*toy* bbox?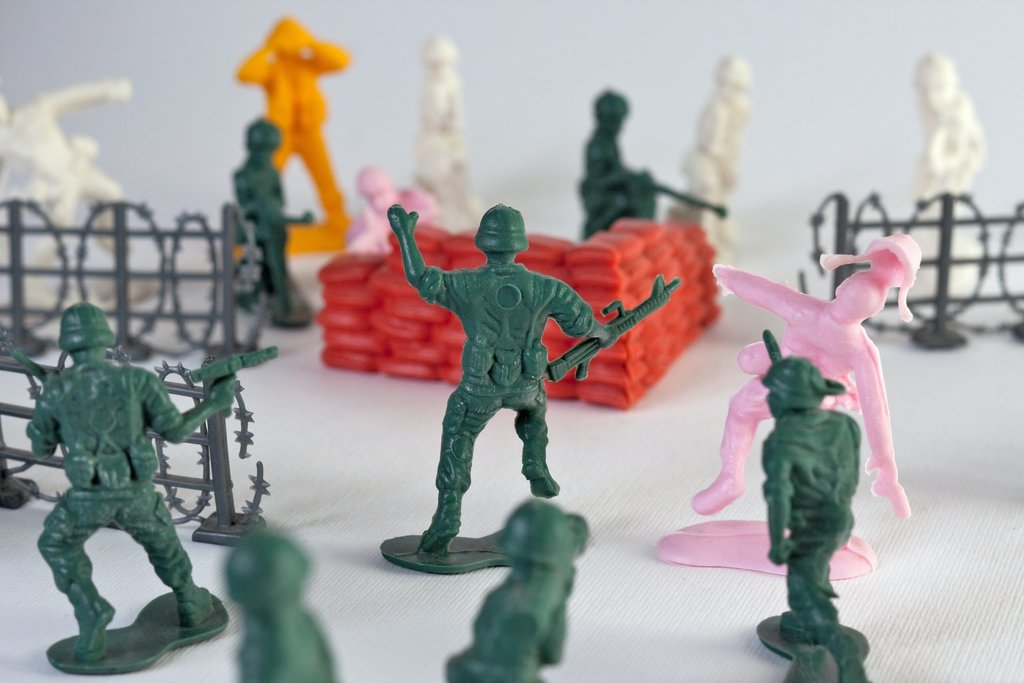
447:499:586:682
